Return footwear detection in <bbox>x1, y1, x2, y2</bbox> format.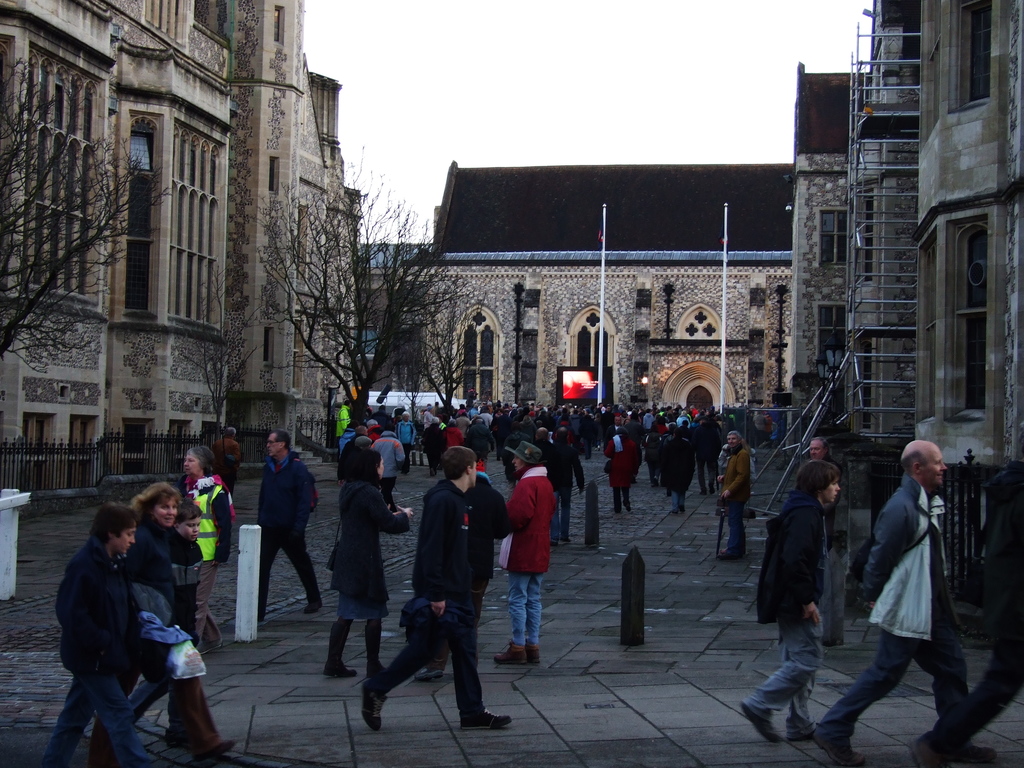
<bbox>564, 538, 574, 542</bbox>.
